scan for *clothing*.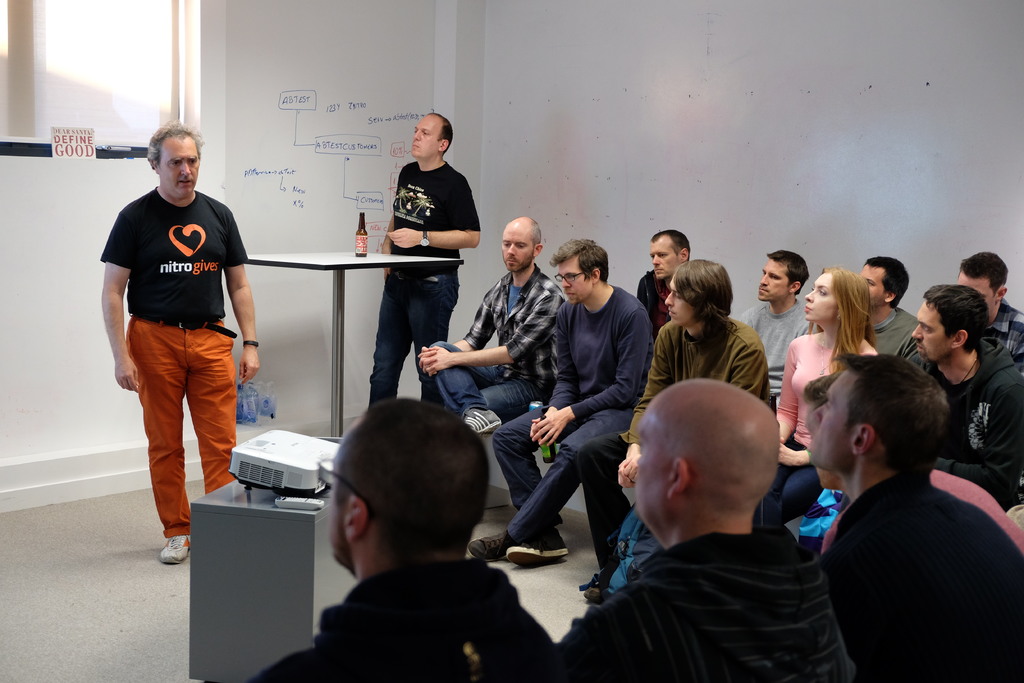
Scan result: select_region(767, 323, 873, 533).
